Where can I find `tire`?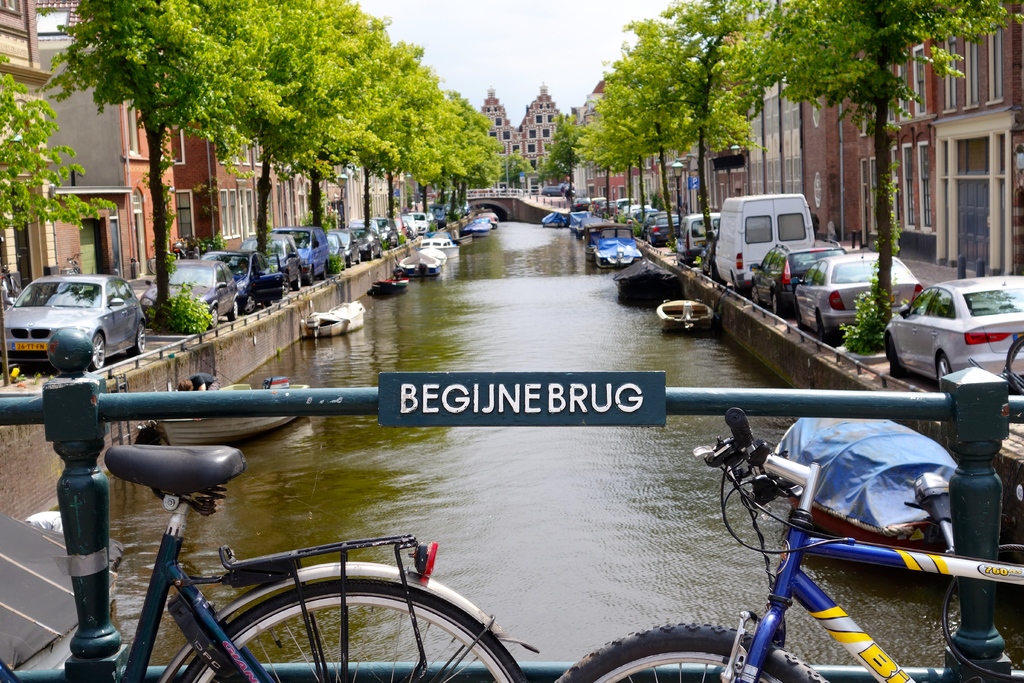
You can find it at Rect(428, 227, 431, 231).
